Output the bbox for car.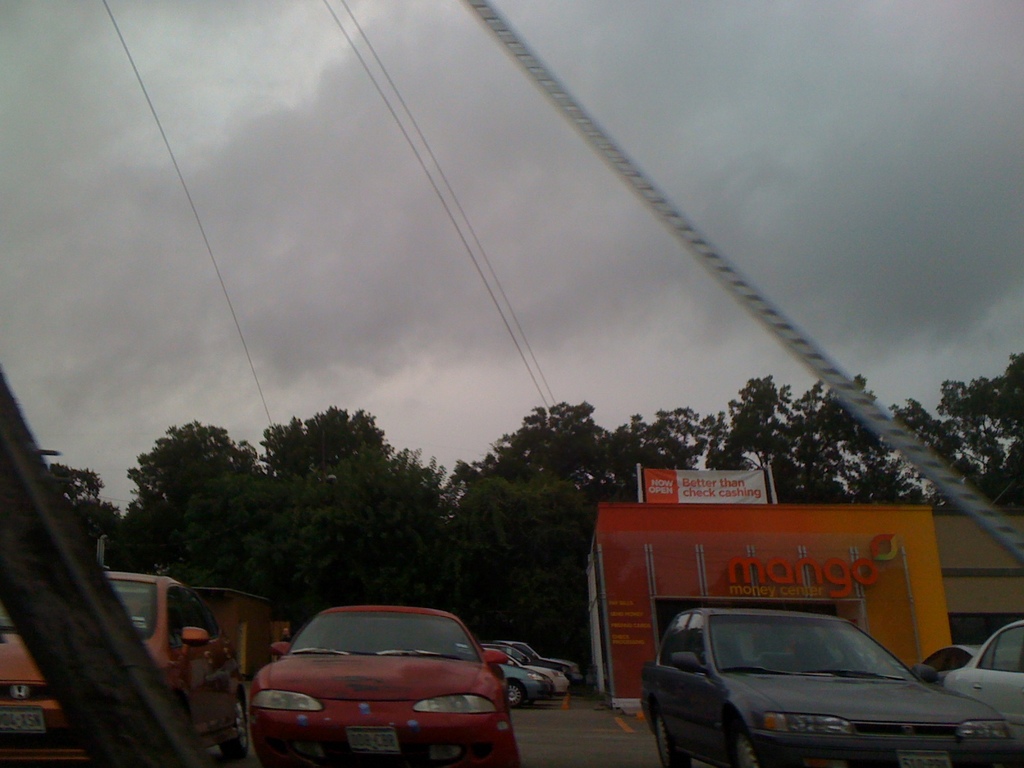
[943, 619, 1023, 753].
